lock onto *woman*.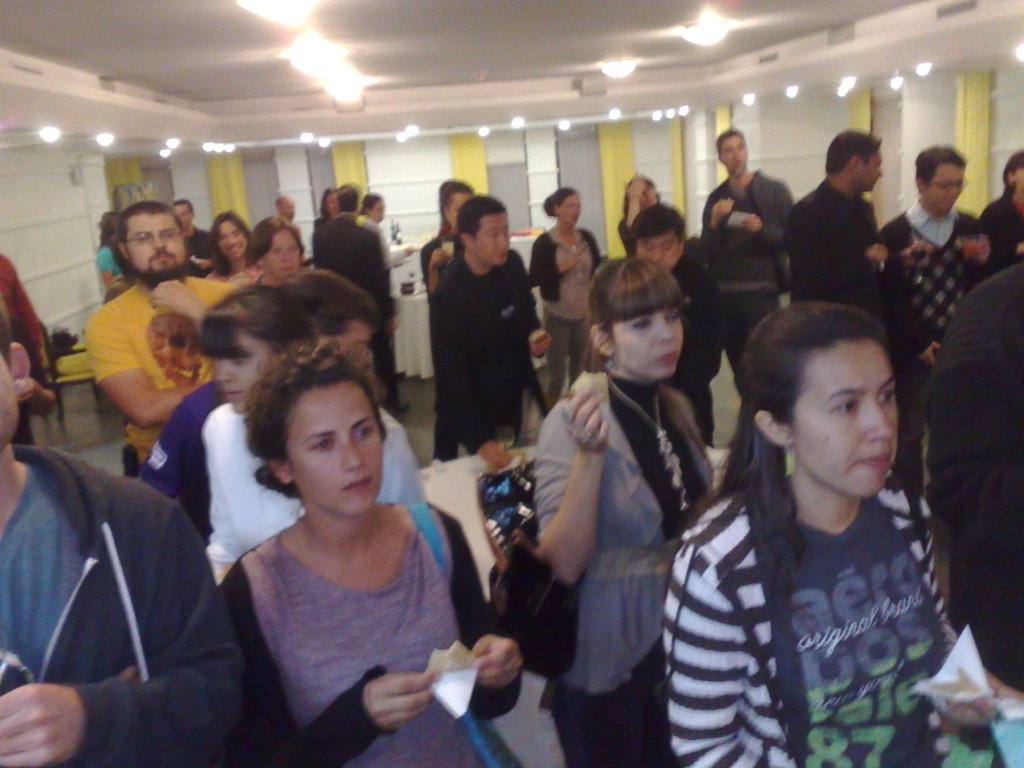
Locked: bbox(210, 212, 260, 277).
